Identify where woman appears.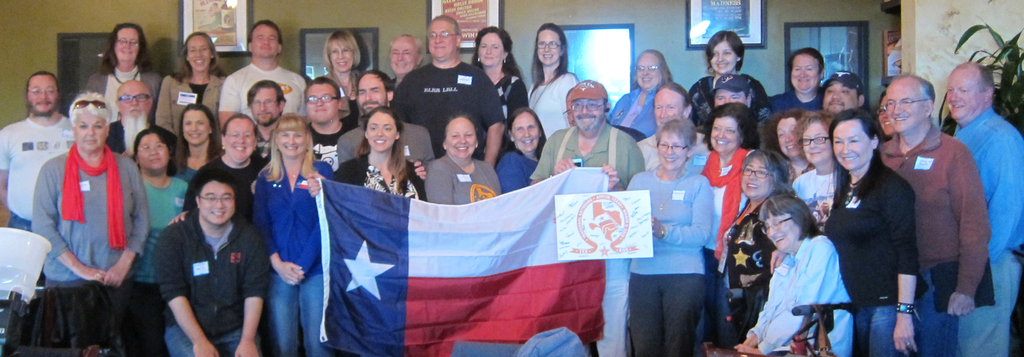
Appears at (335, 105, 425, 199).
